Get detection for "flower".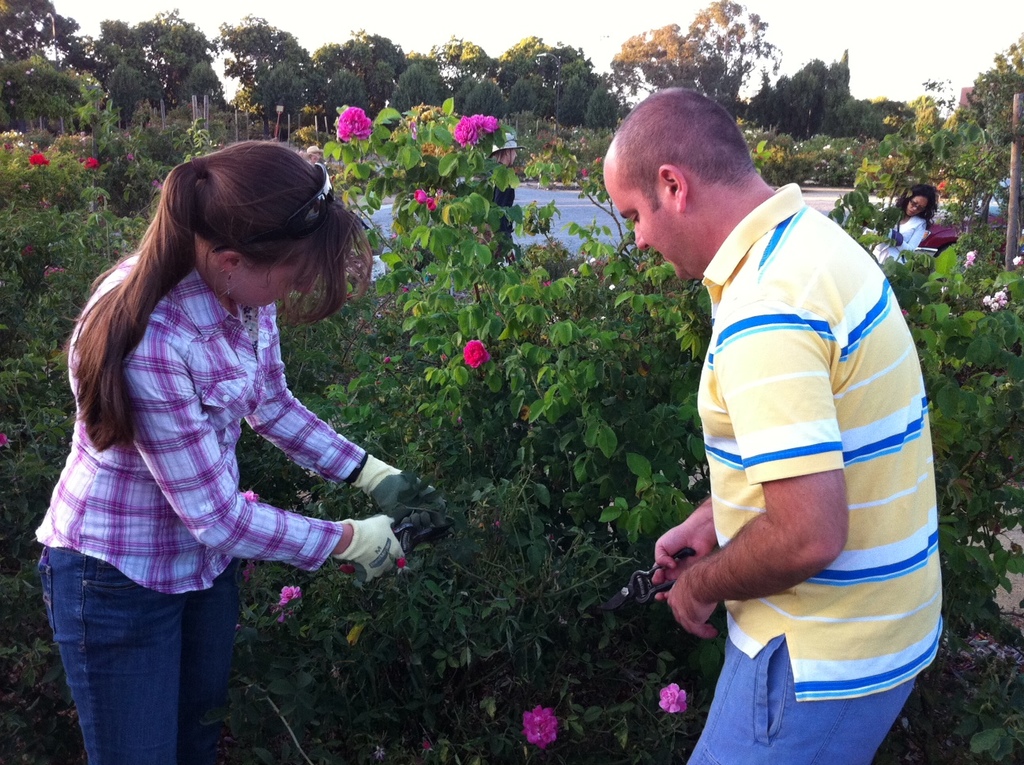
Detection: rect(336, 105, 373, 144).
